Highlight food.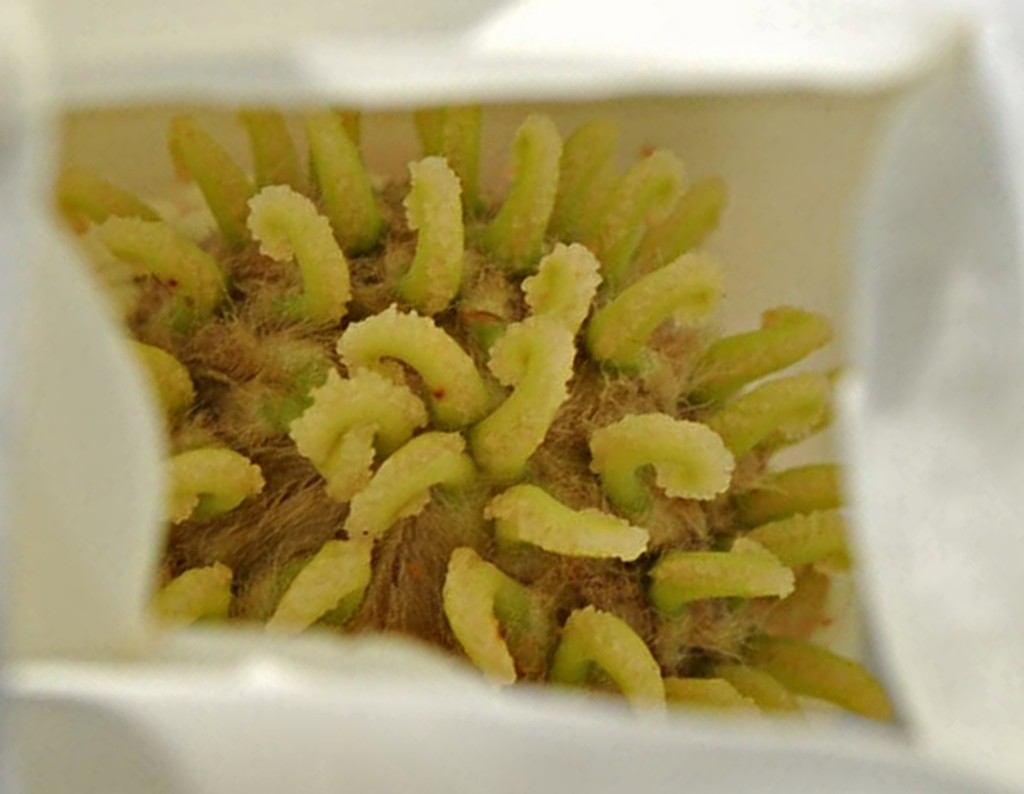
Highlighted region: (125, 38, 911, 722).
